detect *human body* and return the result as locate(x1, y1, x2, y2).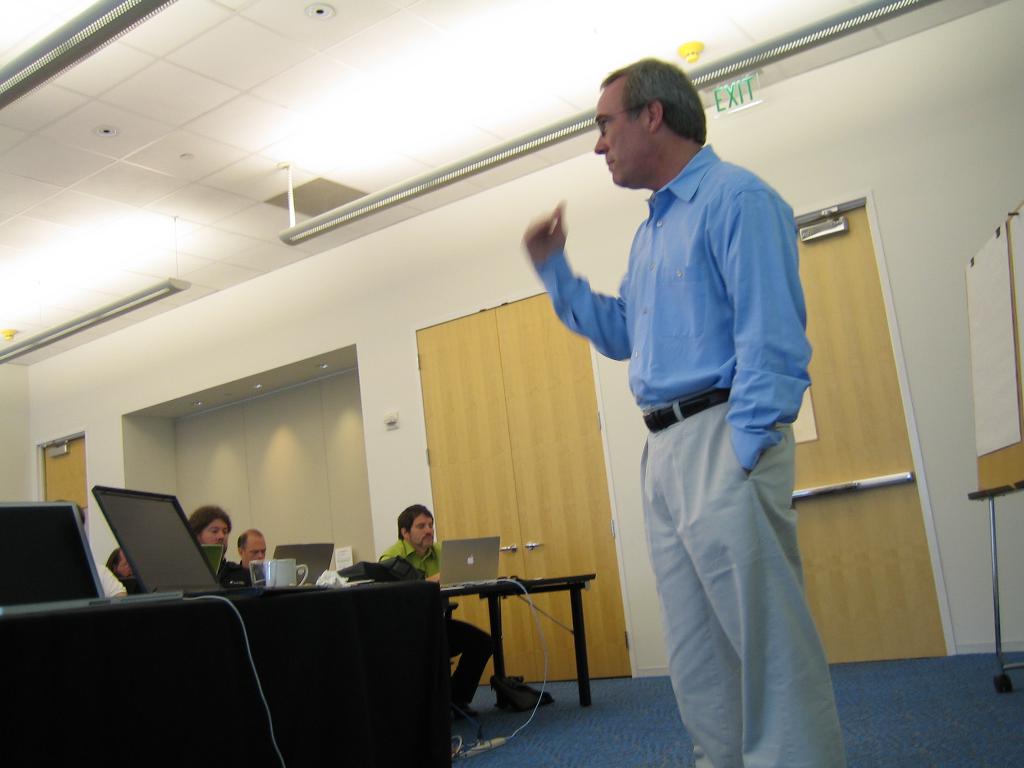
locate(215, 549, 251, 595).
